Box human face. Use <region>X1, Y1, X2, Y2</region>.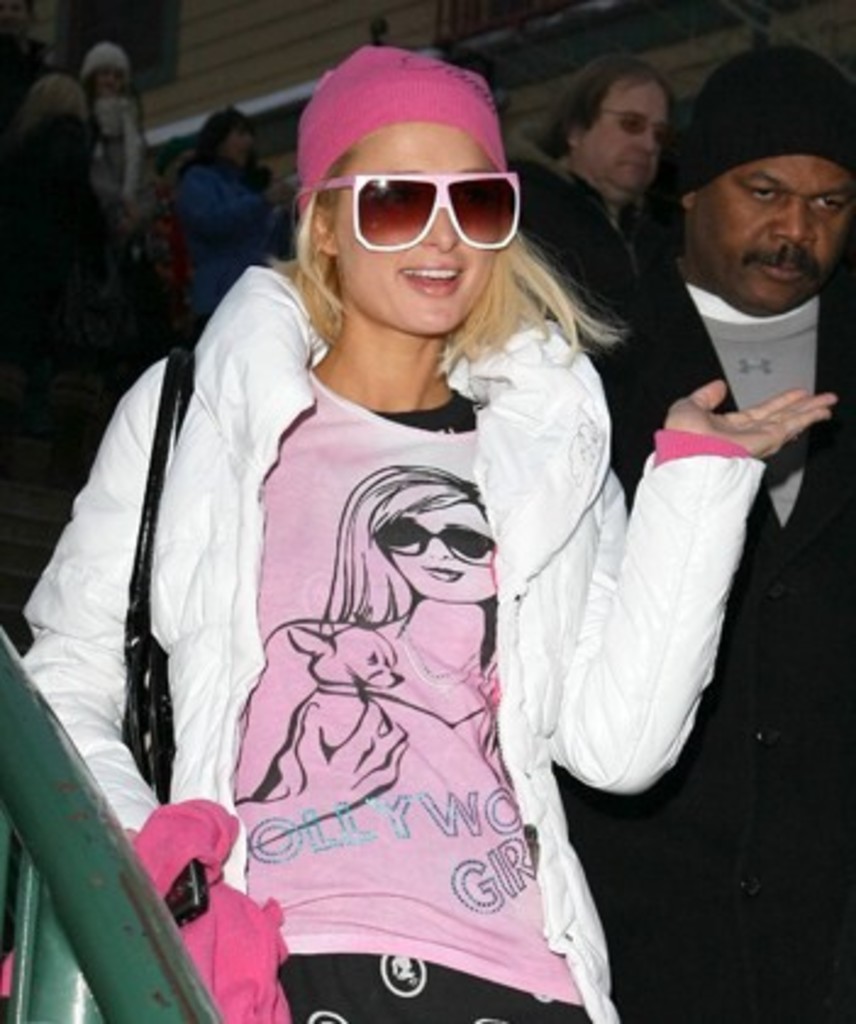
<region>227, 127, 251, 168</region>.
